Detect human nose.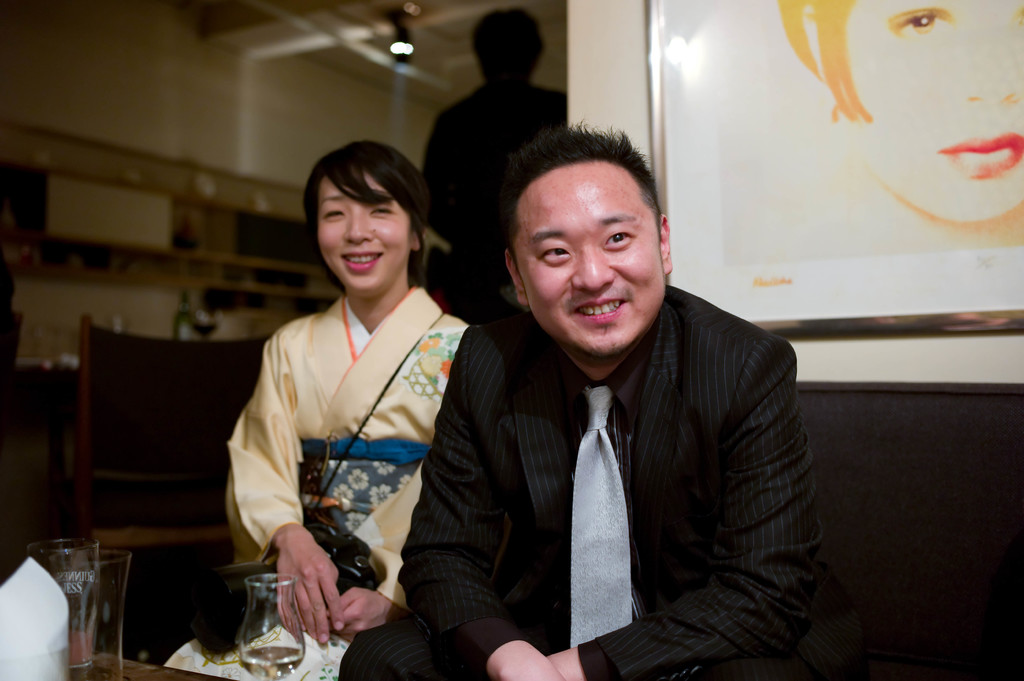
Detected at rect(342, 212, 372, 248).
